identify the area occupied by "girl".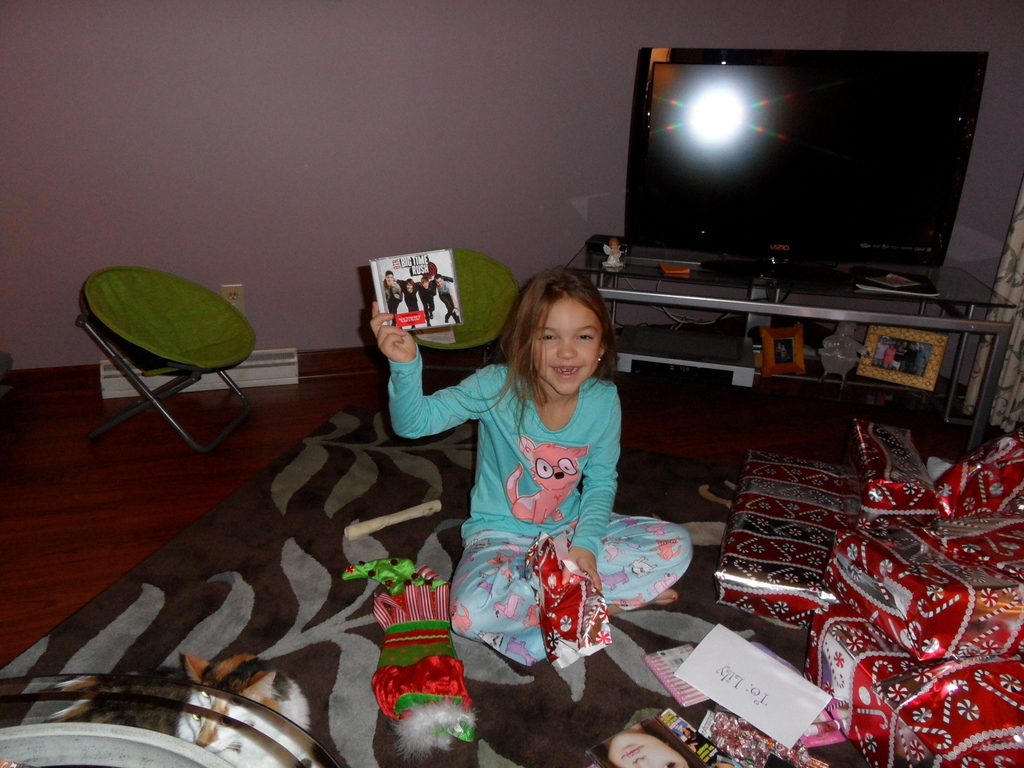
Area: bbox=(590, 715, 708, 767).
